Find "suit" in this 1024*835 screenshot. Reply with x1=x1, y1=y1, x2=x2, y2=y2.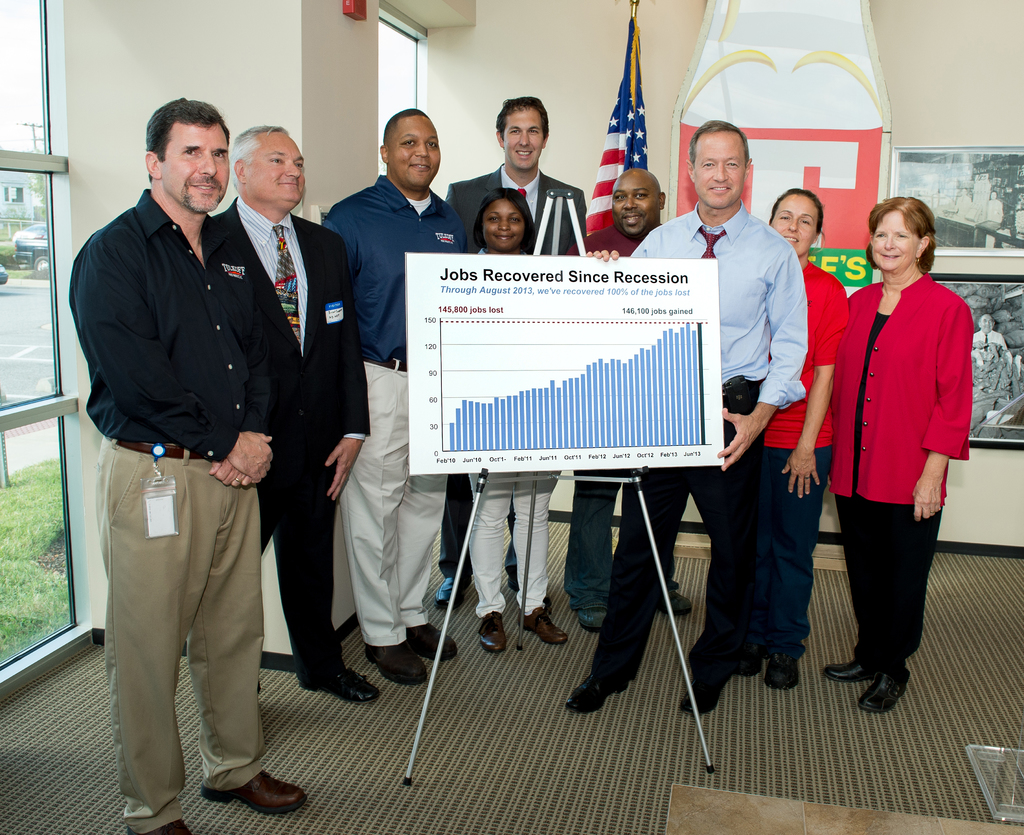
x1=444, y1=163, x2=567, y2=578.
